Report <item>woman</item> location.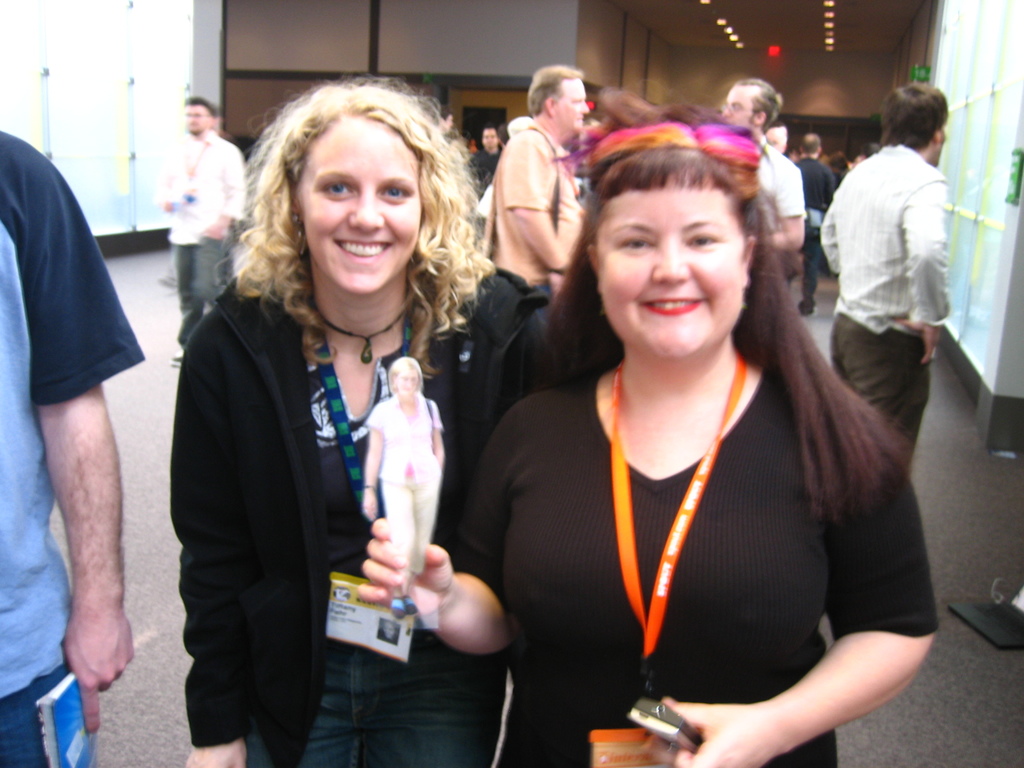
Report: pyautogui.locateOnScreen(158, 102, 502, 757).
